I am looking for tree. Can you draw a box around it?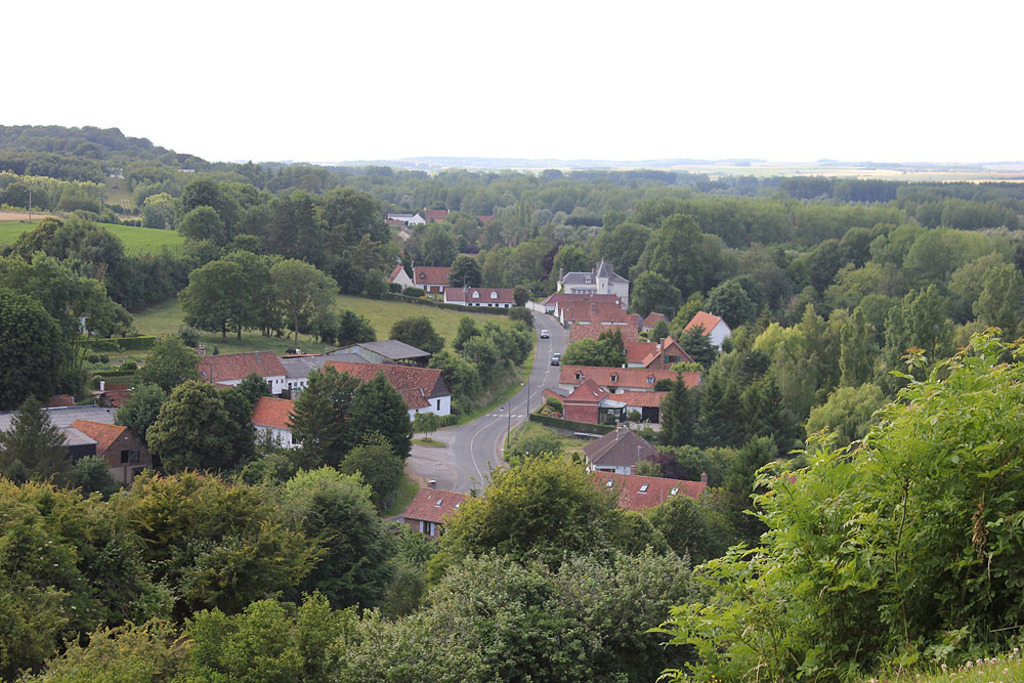
Sure, the bounding box is bbox=(480, 241, 548, 300).
